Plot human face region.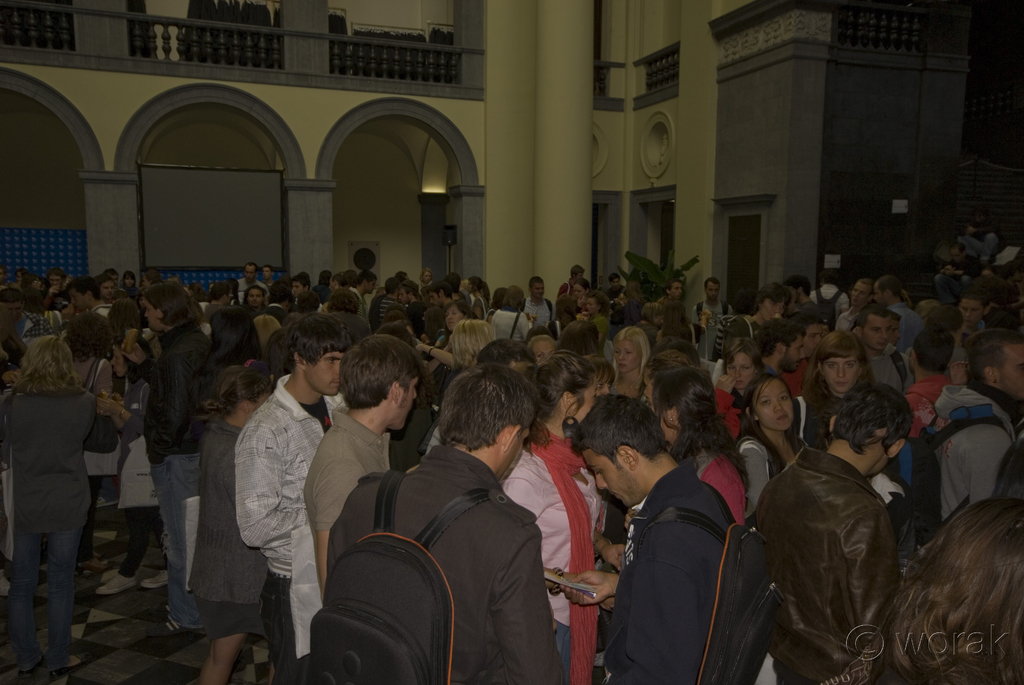
Plotted at (x1=707, y1=283, x2=721, y2=300).
